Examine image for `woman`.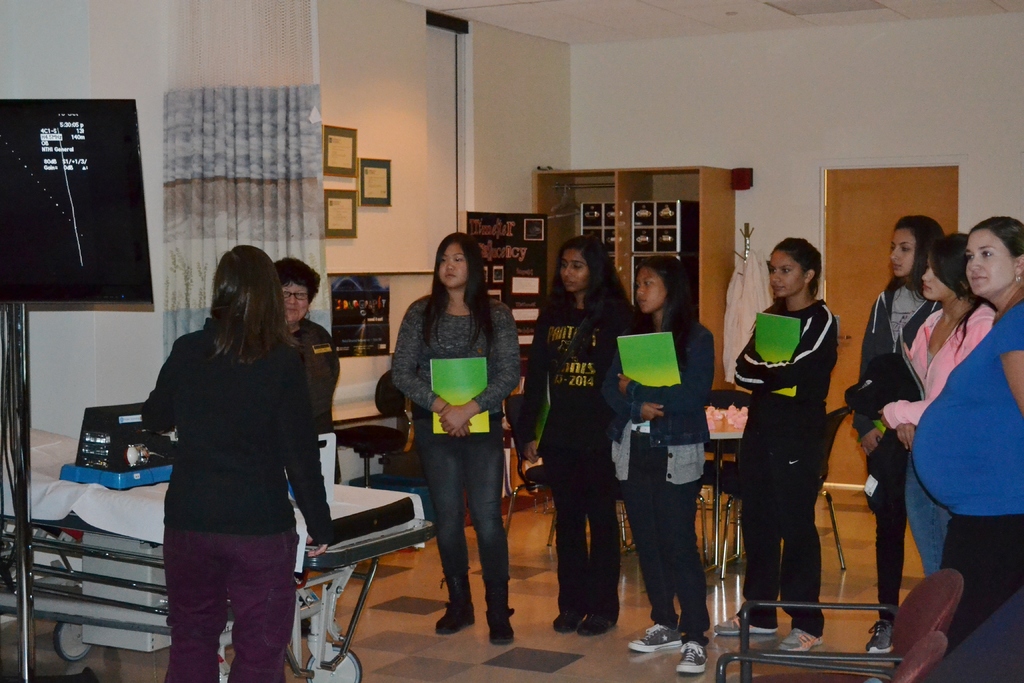
Examination result: l=389, t=235, r=519, b=645.
